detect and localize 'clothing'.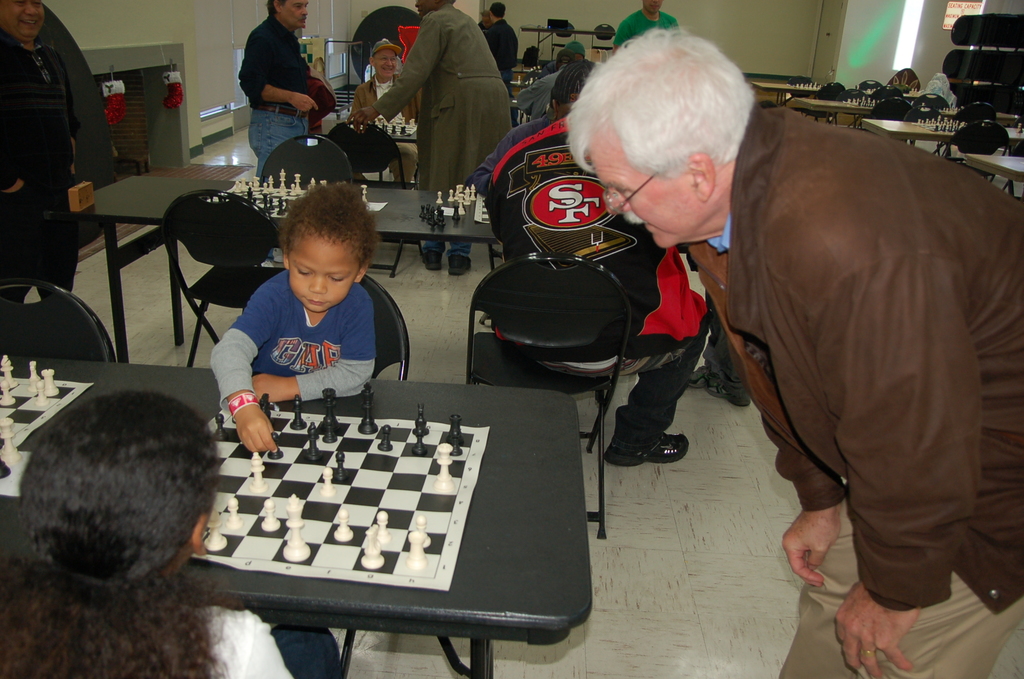
Localized at pyautogui.locateOnScreen(485, 9, 519, 89).
